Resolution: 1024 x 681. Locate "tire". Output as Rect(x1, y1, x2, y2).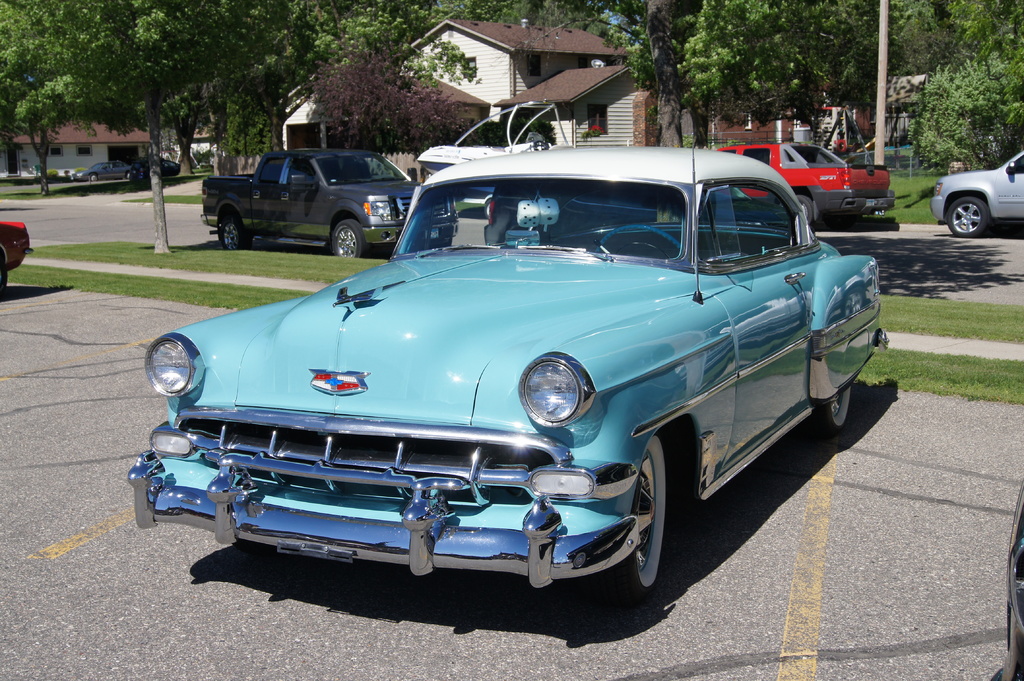
Rect(0, 251, 10, 302).
